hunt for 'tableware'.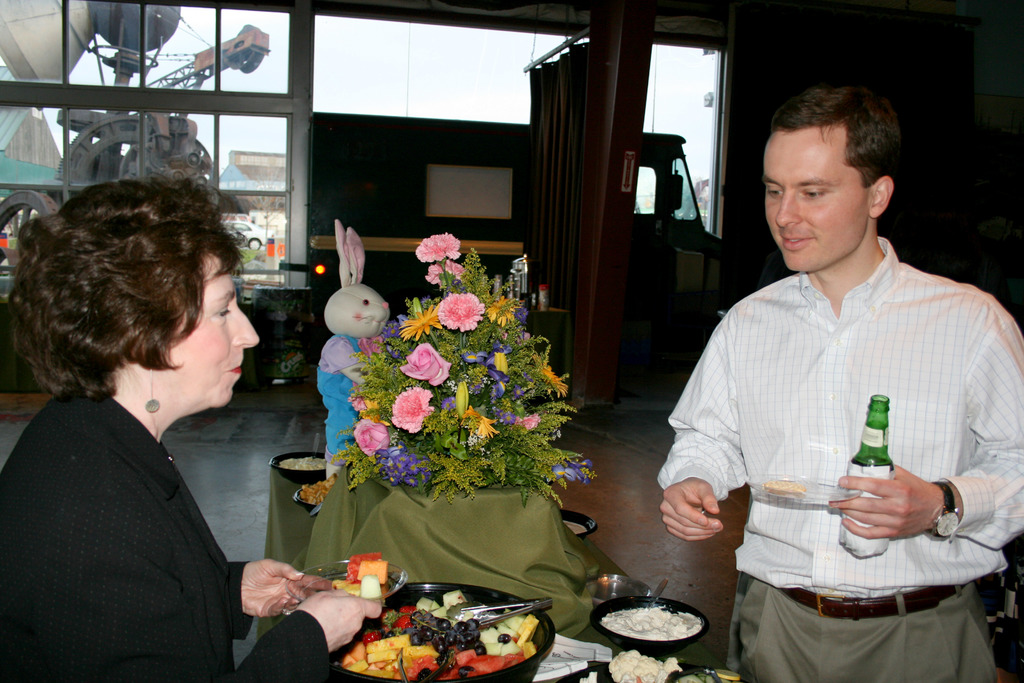
Hunted down at <region>586, 568, 645, 598</region>.
